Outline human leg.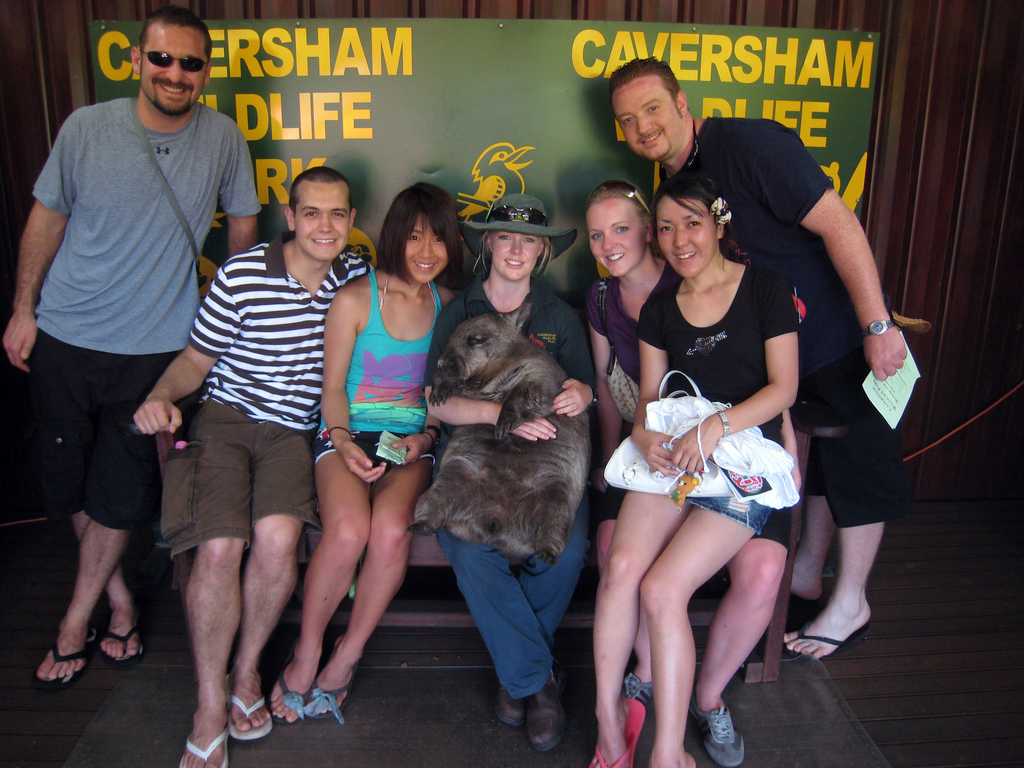
Outline: bbox(245, 421, 292, 733).
